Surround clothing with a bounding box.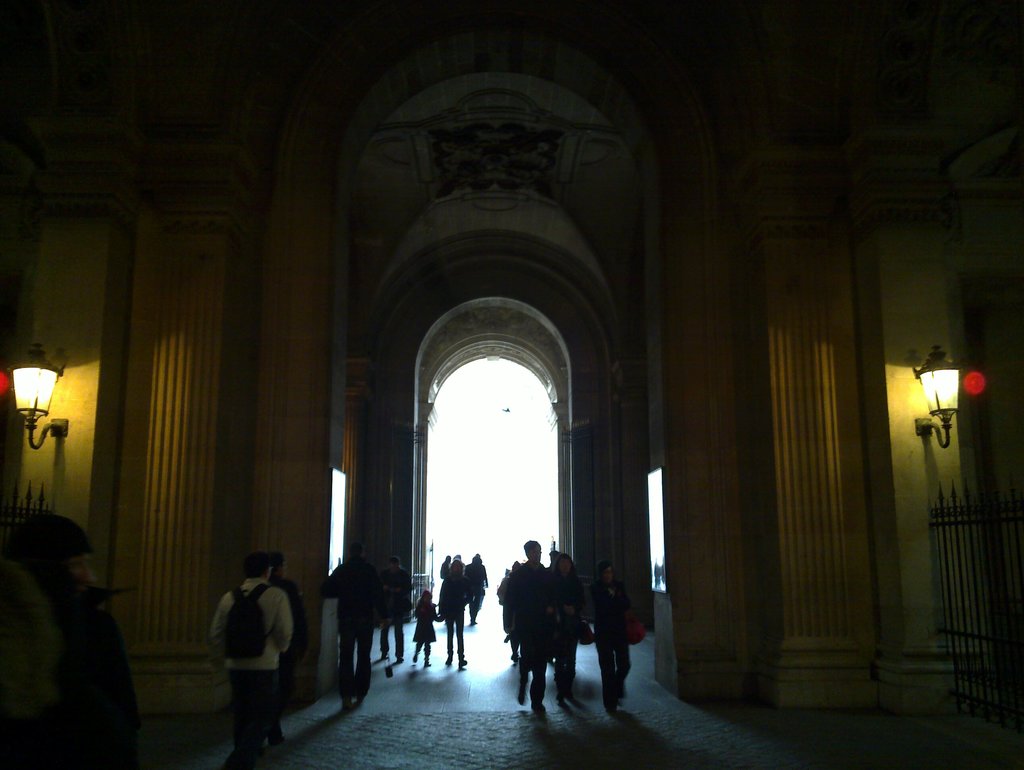
BBox(598, 586, 631, 702).
